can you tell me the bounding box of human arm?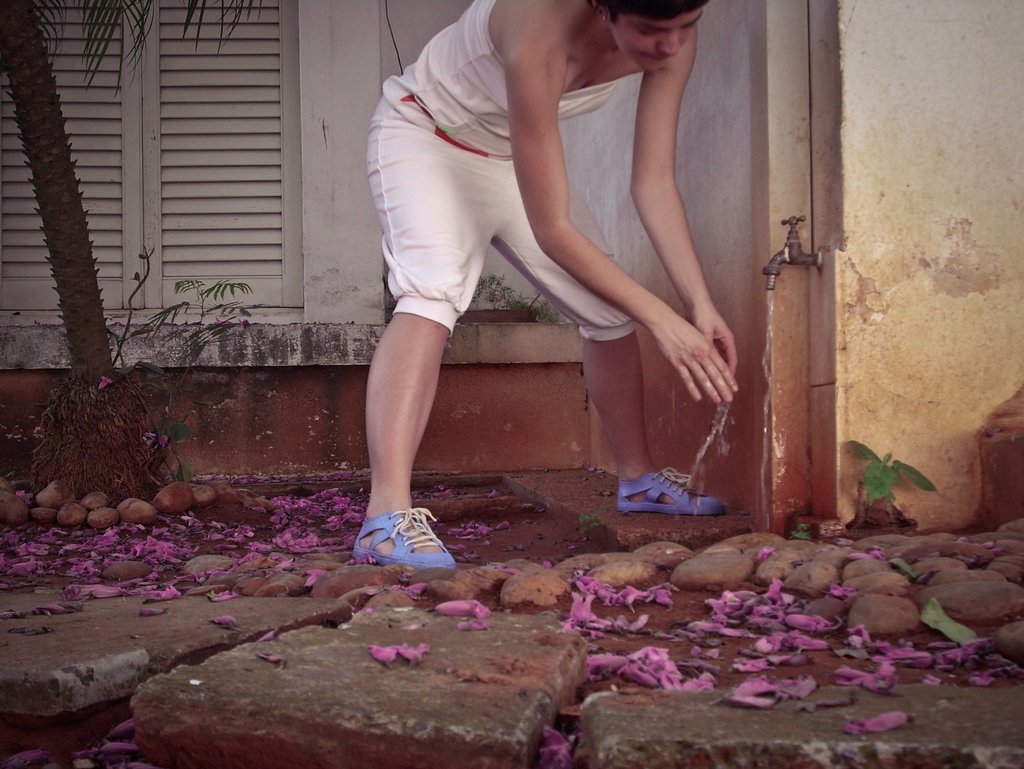
locate(508, 43, 741, 408).
